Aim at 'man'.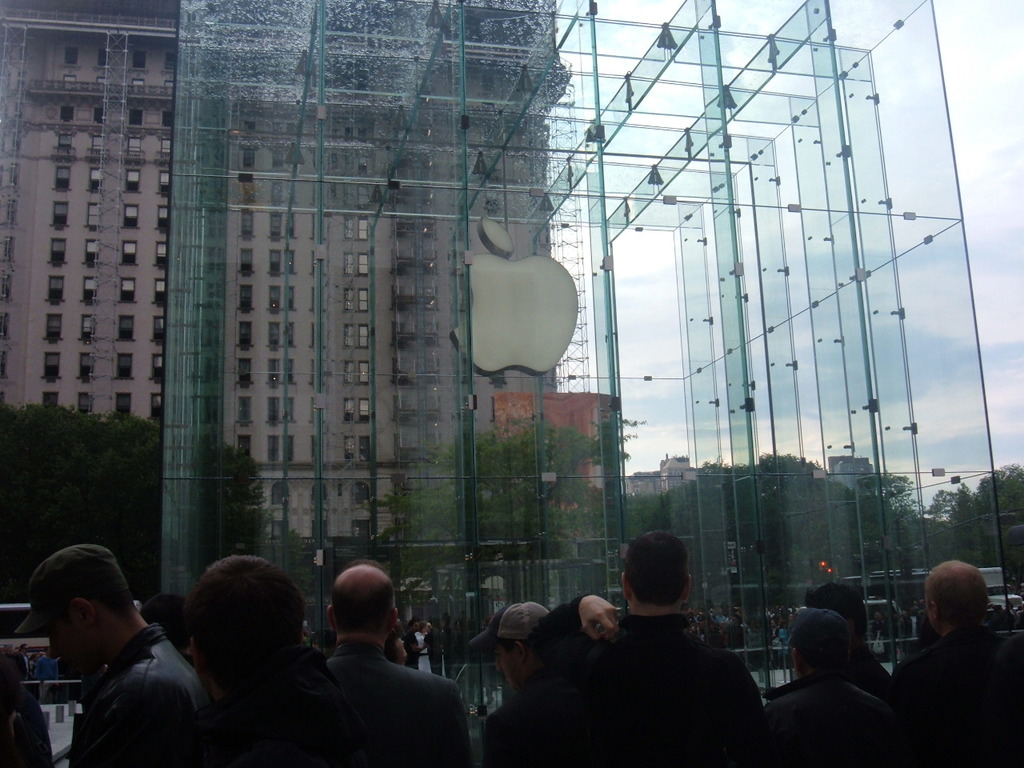
Aimed at box=[421, 622, 445, 674].
